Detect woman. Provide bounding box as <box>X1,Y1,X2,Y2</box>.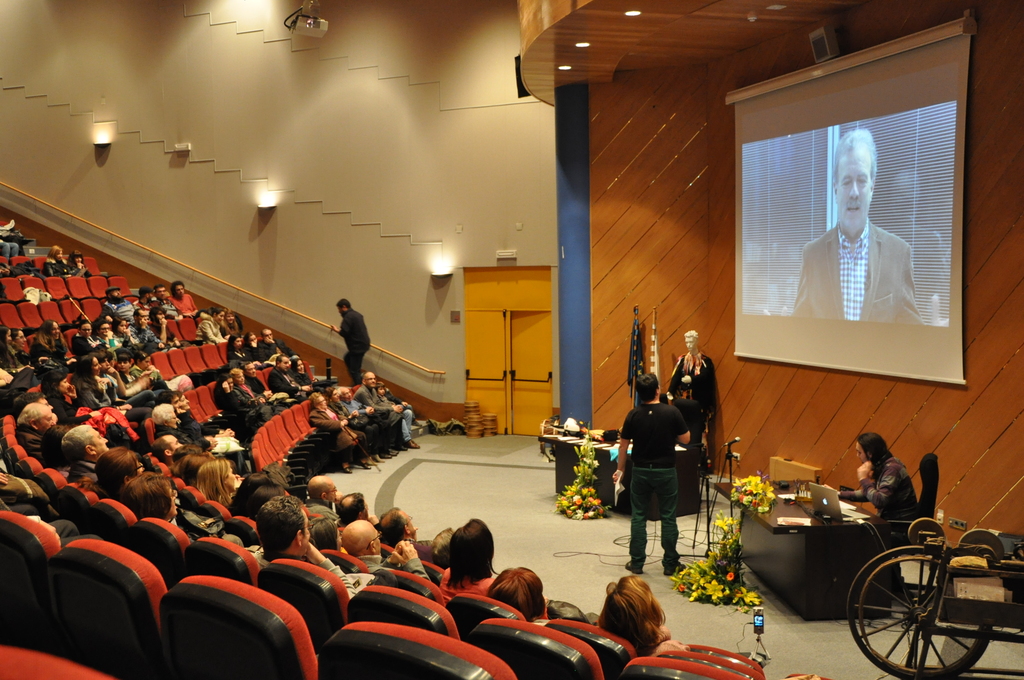
<box>120,470,180,525</box>.
